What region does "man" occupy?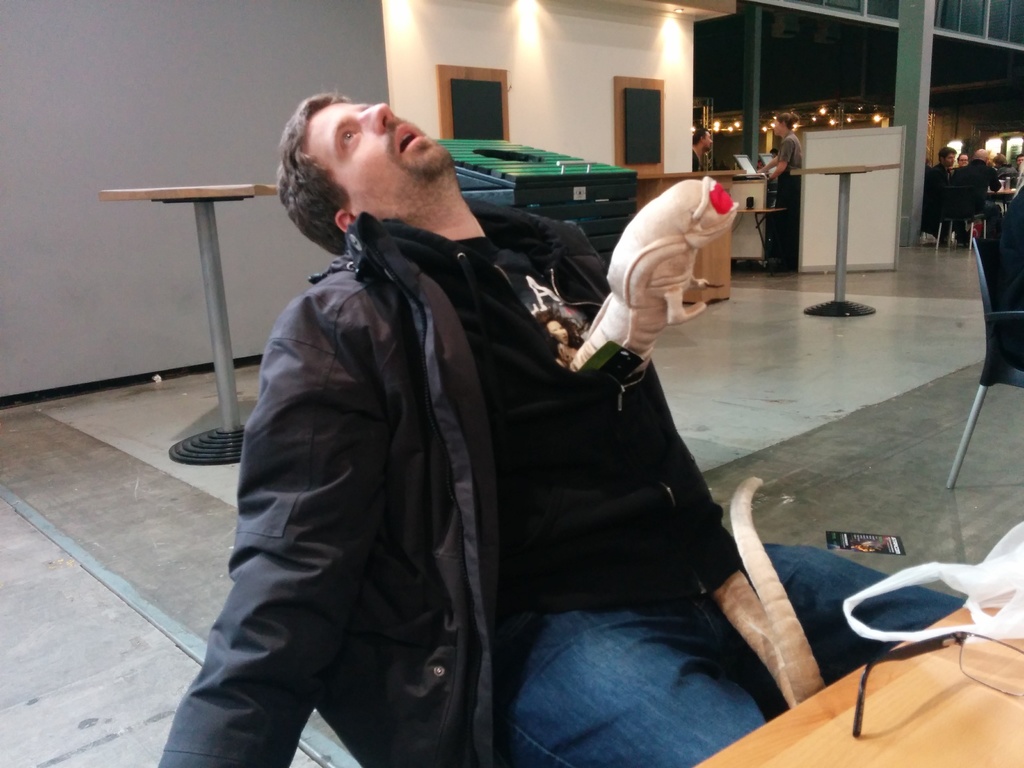
box=[928, 147, 955, 222].
